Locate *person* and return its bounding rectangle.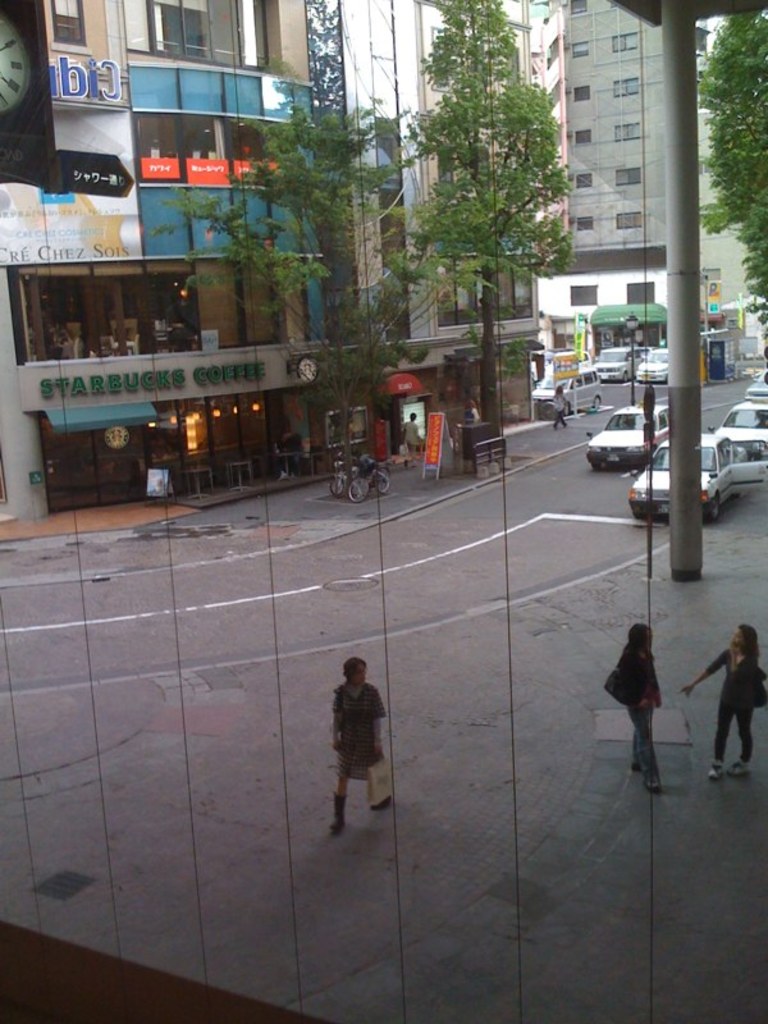
select_region(330, 655, 393, 840).
